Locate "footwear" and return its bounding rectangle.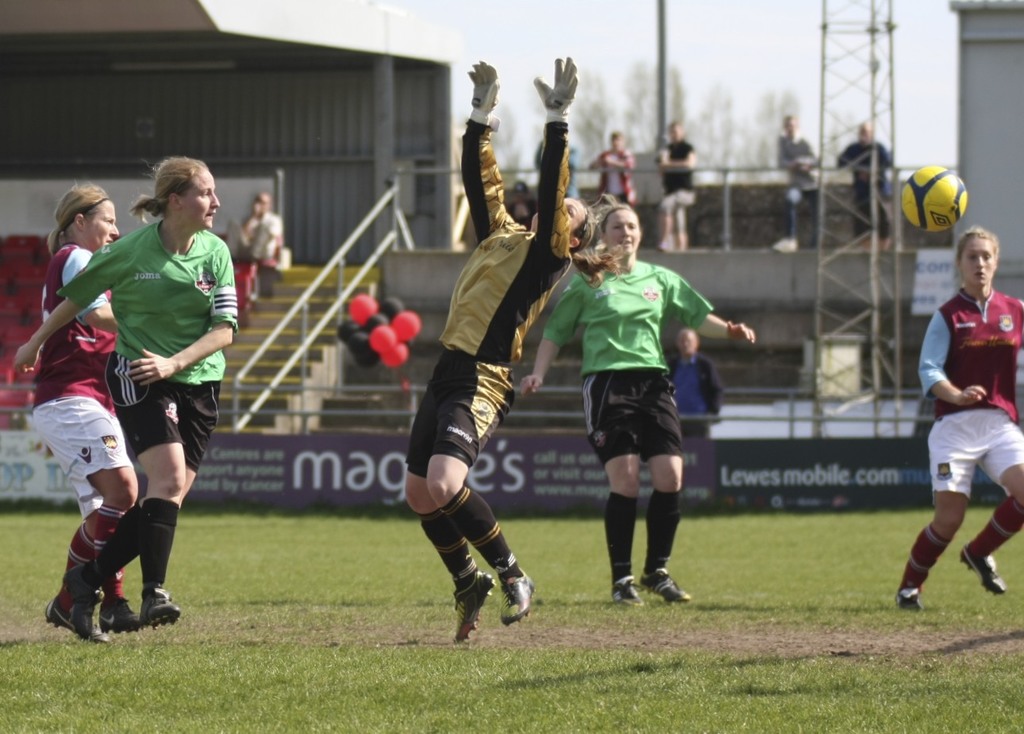
137, 584, 178, 624.
